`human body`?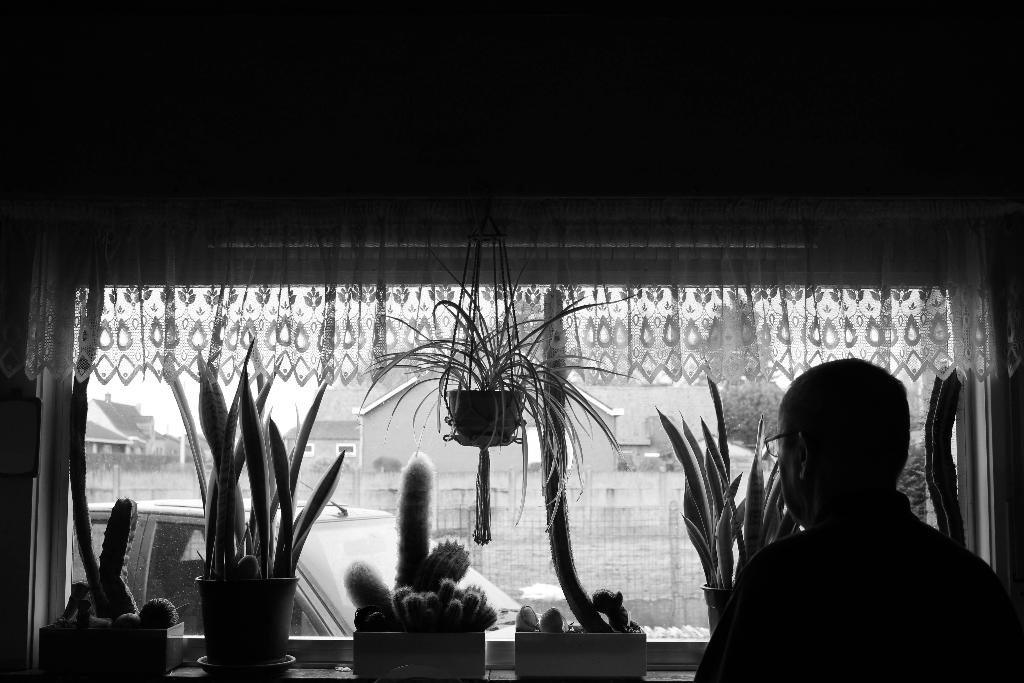
left=725, top=364, right=998, bottom=675
